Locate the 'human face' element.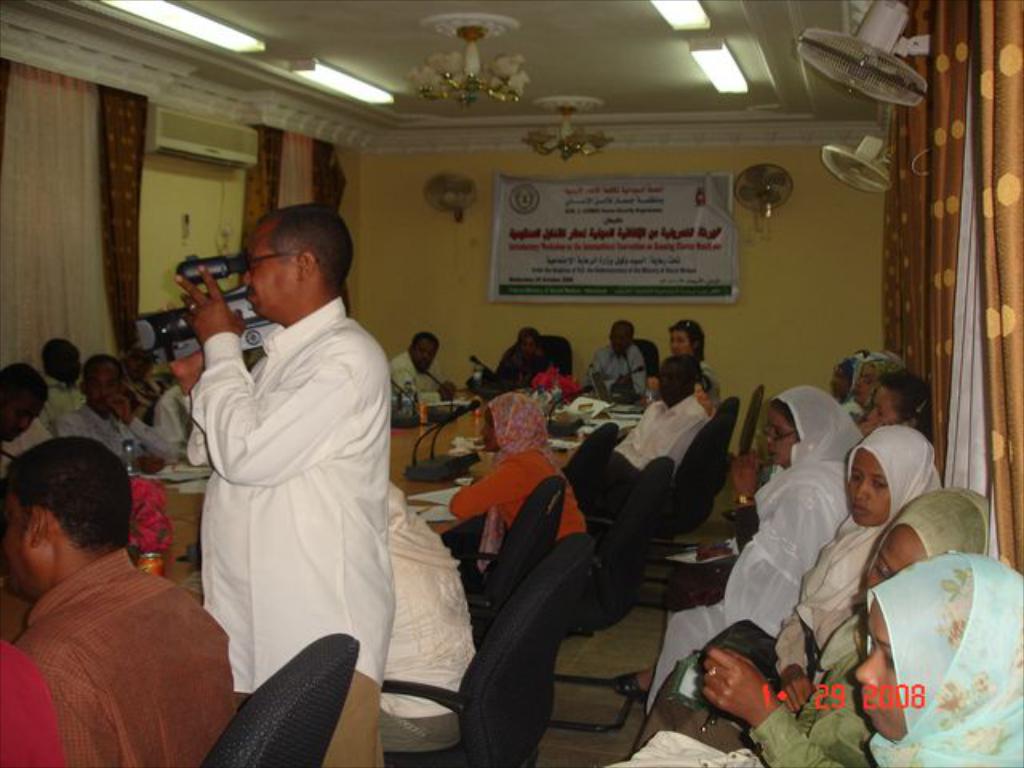
Element bbox: select_region(656, 362, 683, 405).
